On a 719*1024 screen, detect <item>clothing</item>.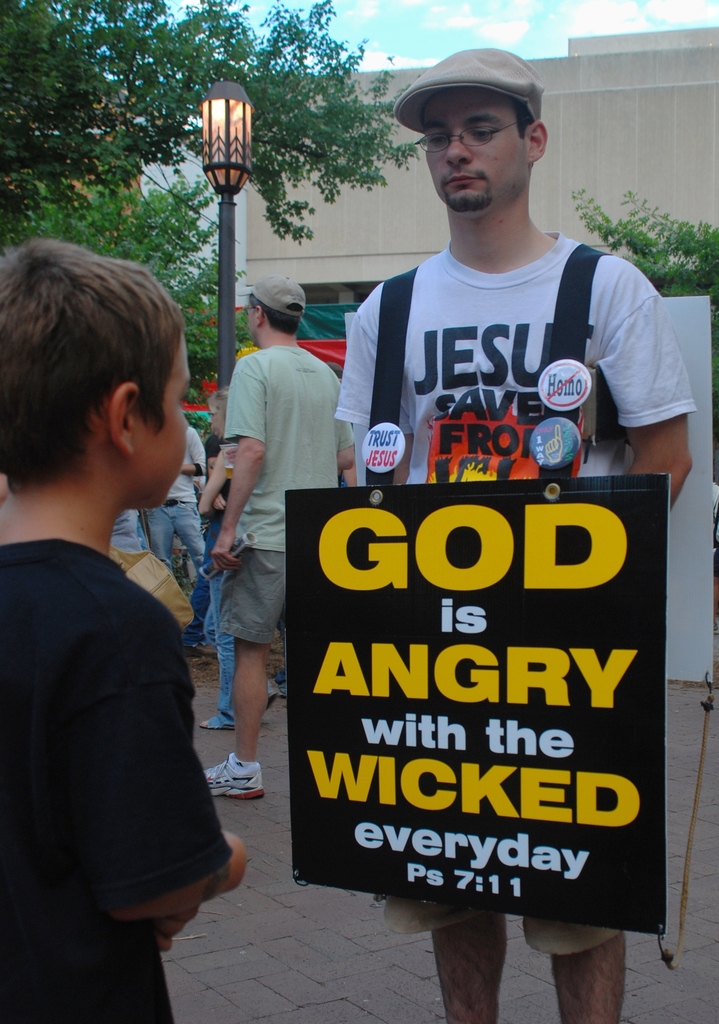
bbox(326, 223, 699, 958).
